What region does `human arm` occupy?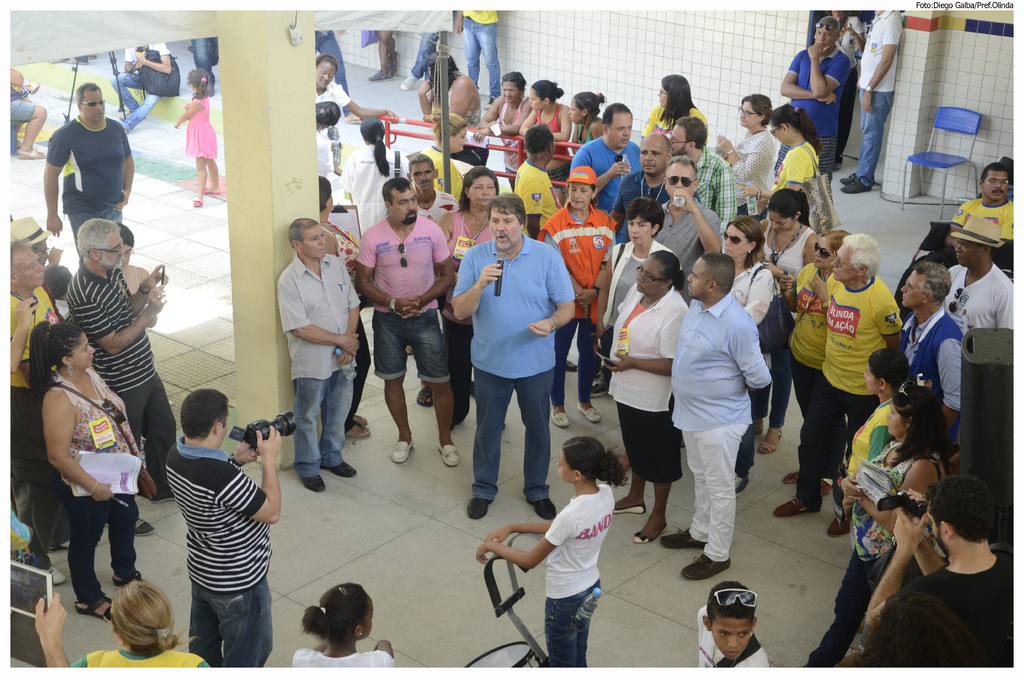
{"x1": 568, "y1": 142, "x2": 631, "y2": 195}.
